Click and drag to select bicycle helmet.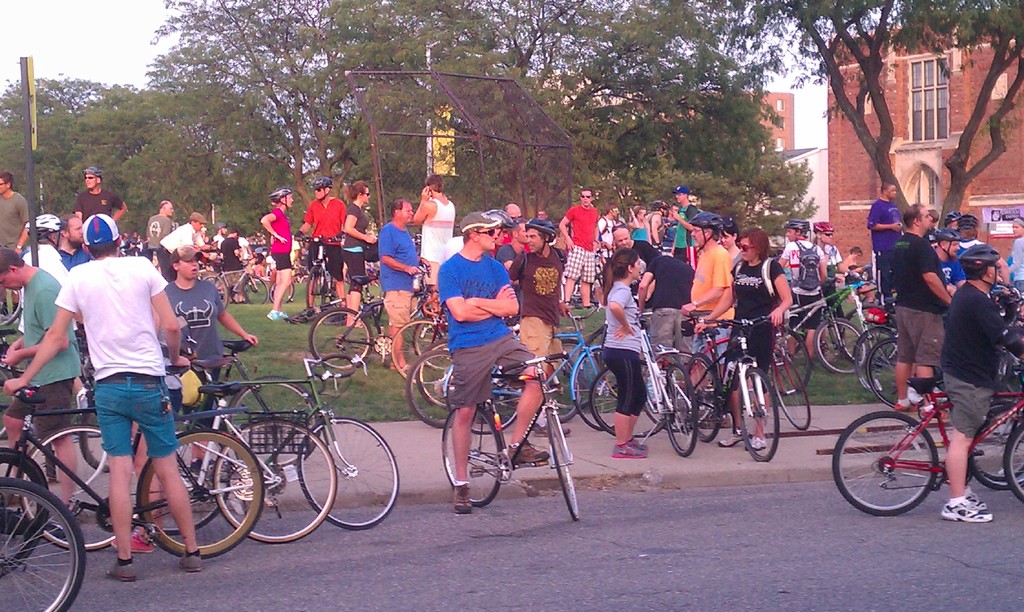
Selection: 18/216/59/235.
